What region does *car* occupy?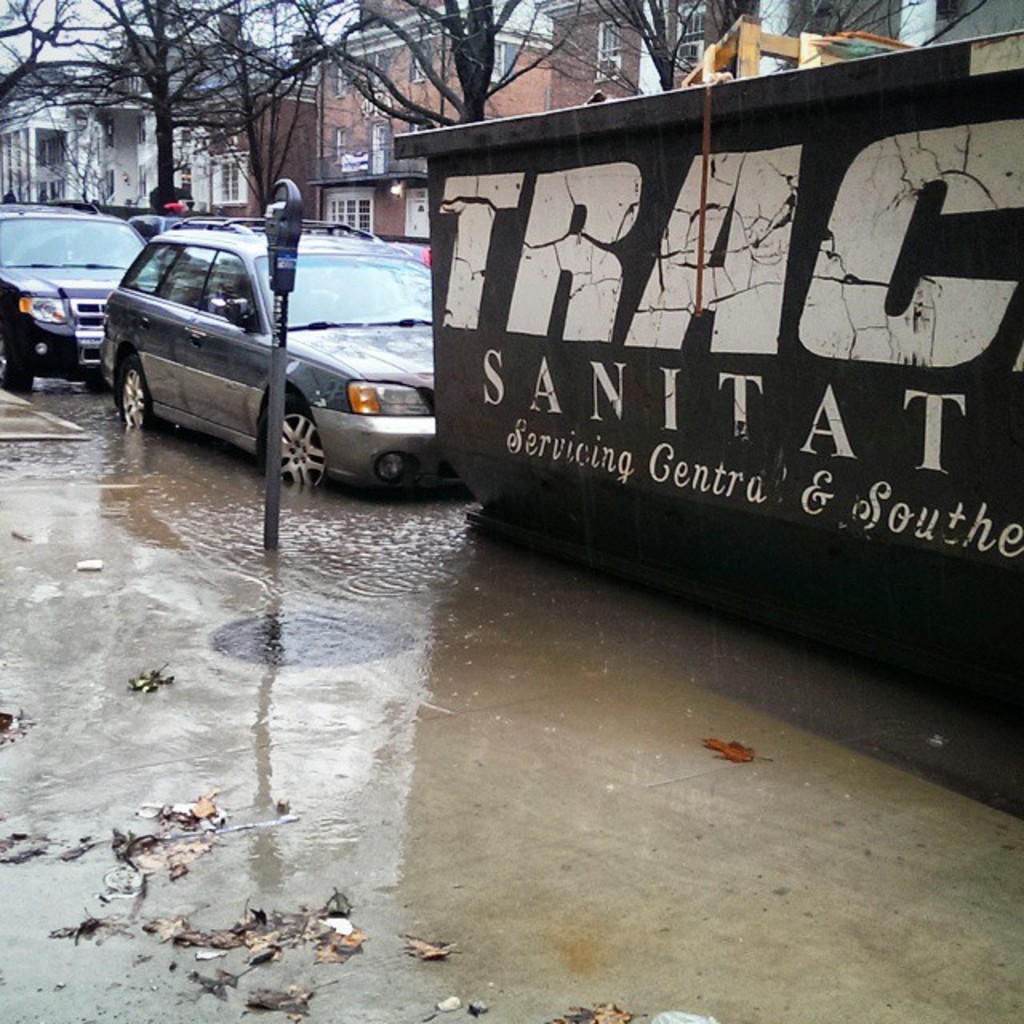
bbox(96, 211, 443, 504).
